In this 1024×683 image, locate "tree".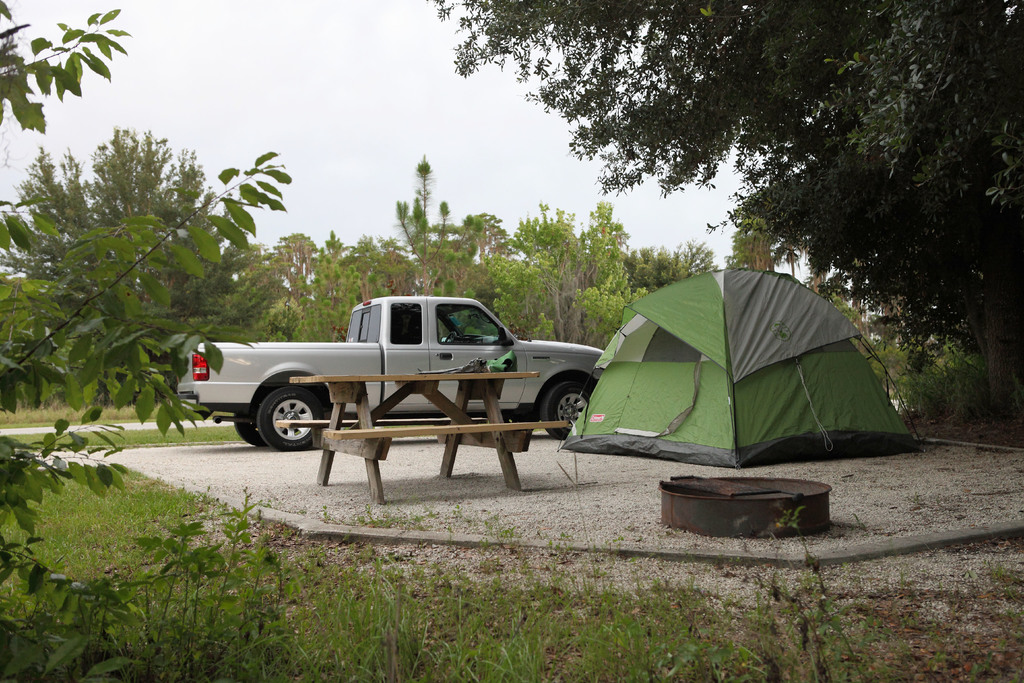
Bounding box: <box>724,213,915,409</box>.
